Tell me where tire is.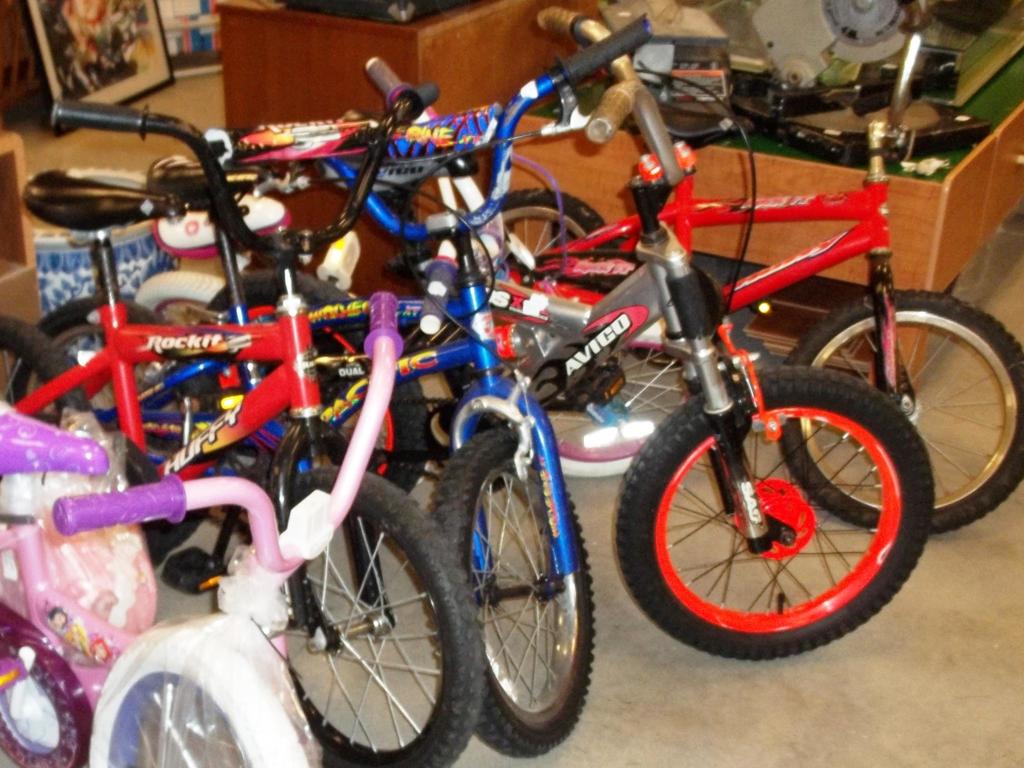
tire is at rect(12, 297, 207, 479).
